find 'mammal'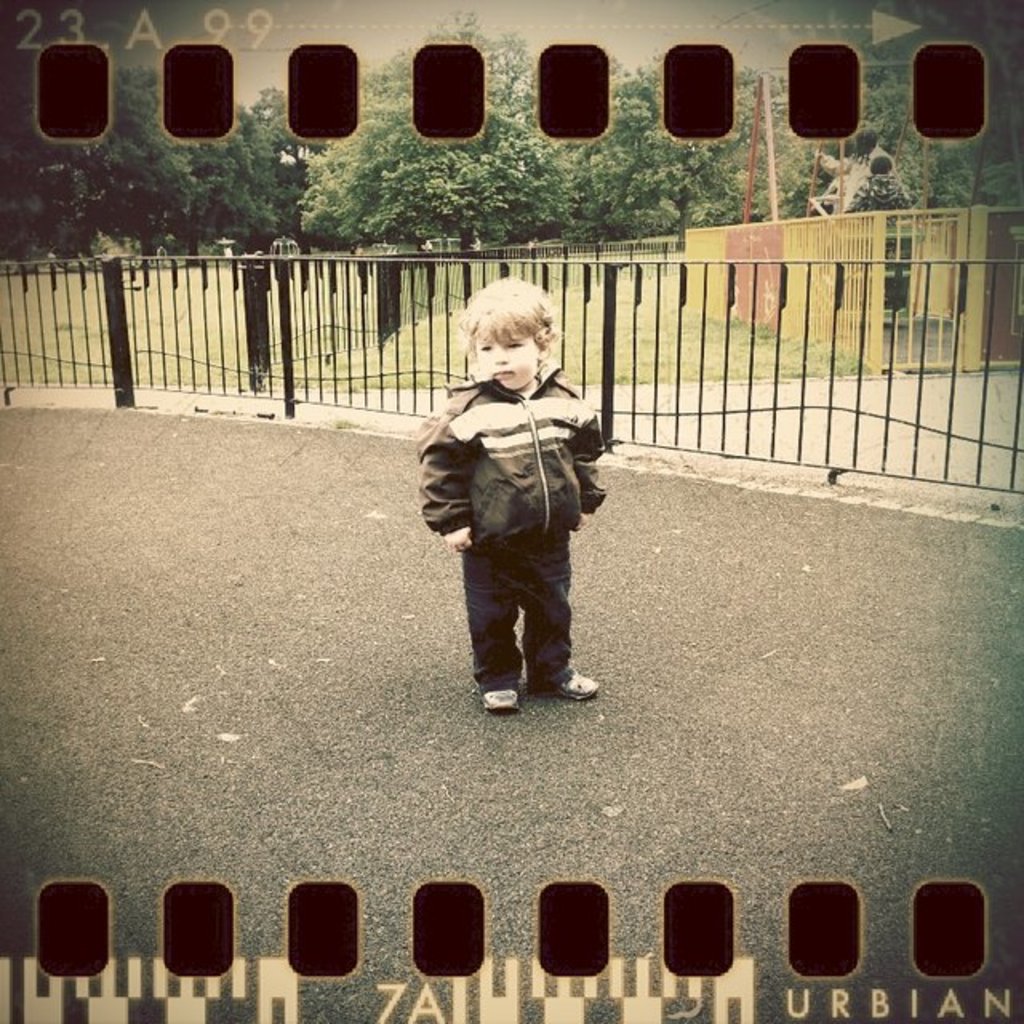
(left=432, top=314, right=610, bottom=726)
